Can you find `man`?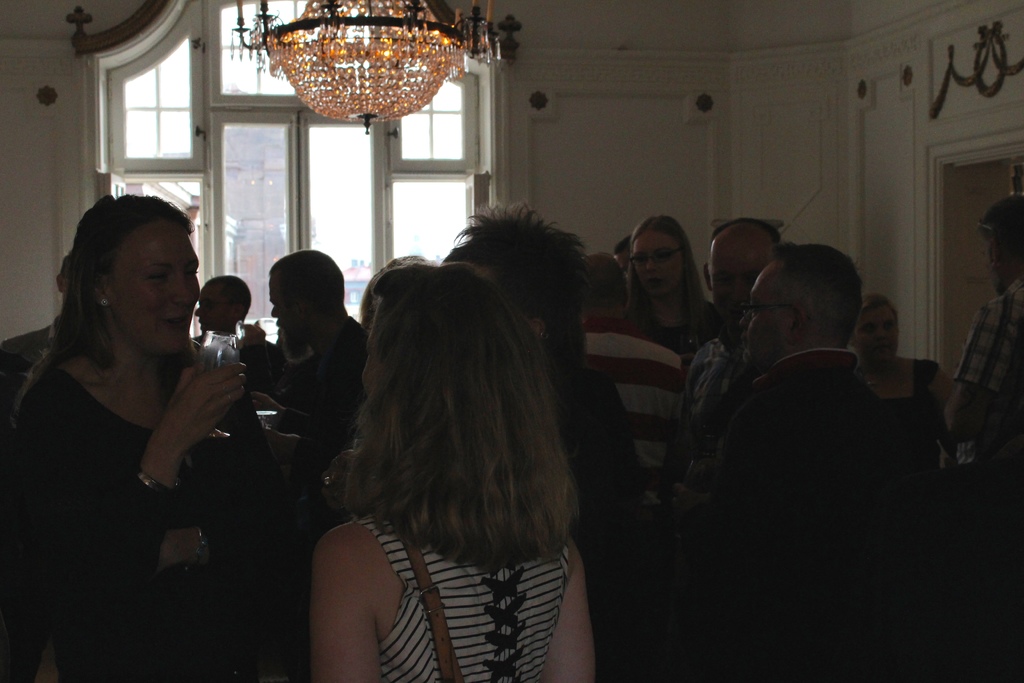
Yes, bounding box: (585, 244, 686, 529).
